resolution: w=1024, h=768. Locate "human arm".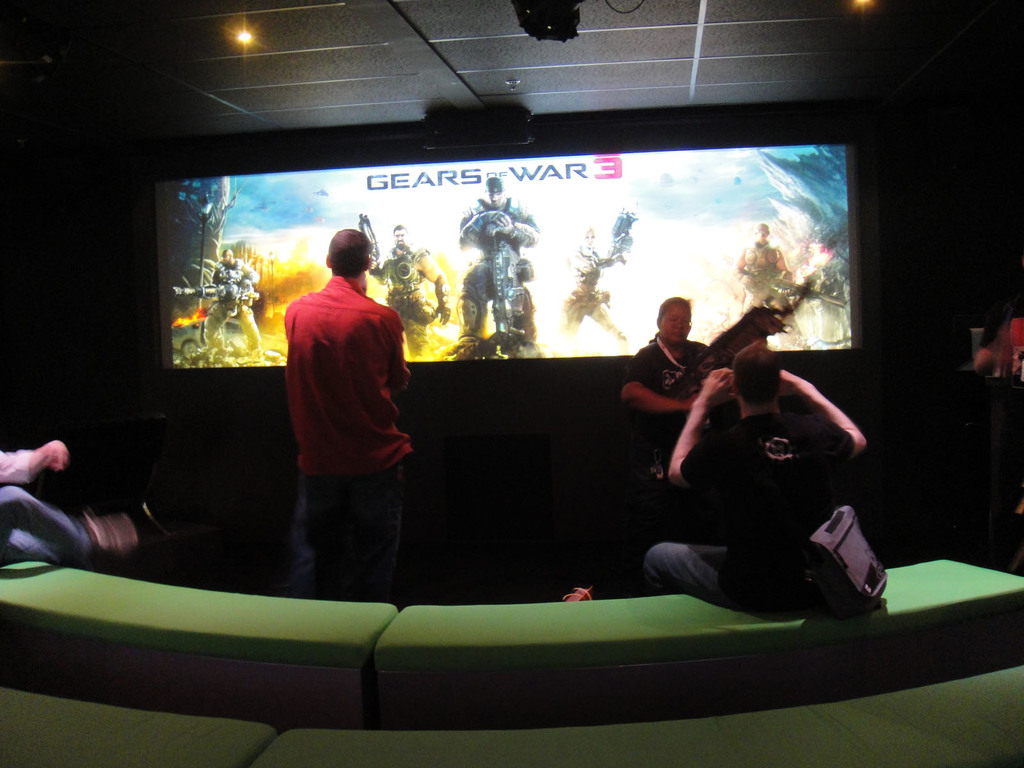
{"x1": 0, "y1": 440, "x2": 71, "y2": 483}.
